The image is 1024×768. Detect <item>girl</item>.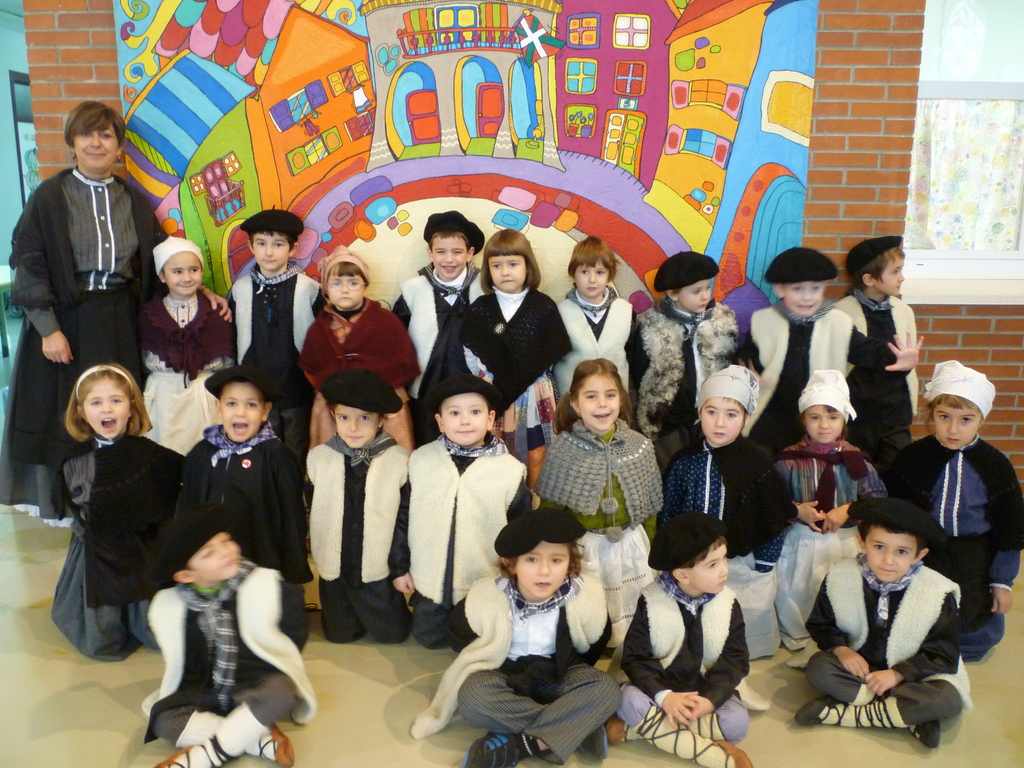
Detection: Rect(138, 234, 234, 458).
